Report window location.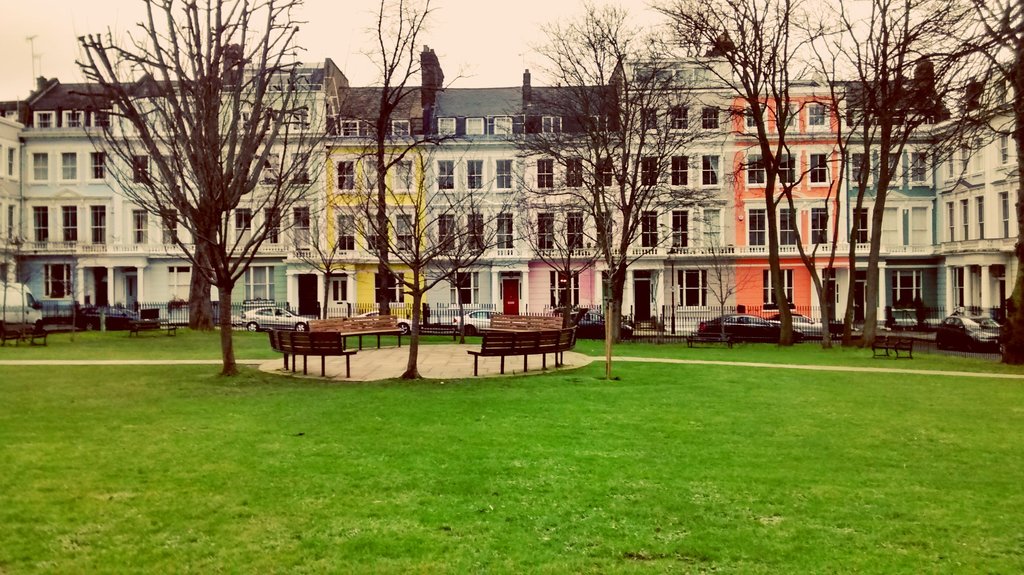
Report: <box>67,112,81,126</box>.
